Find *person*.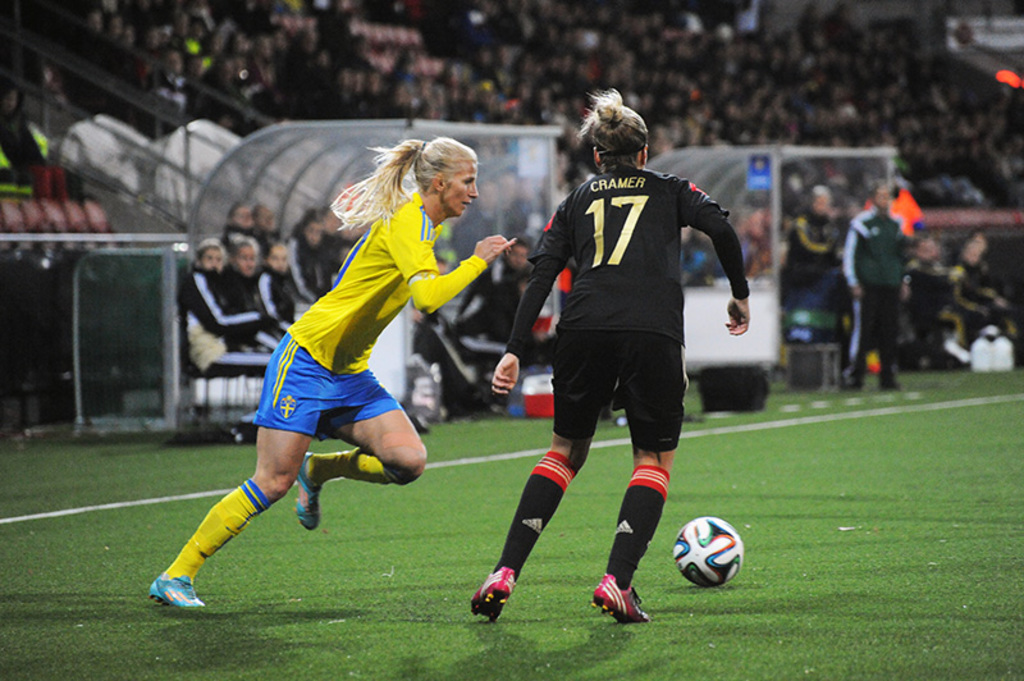
<bbox>783, 184, 838, 284</bbox>.
